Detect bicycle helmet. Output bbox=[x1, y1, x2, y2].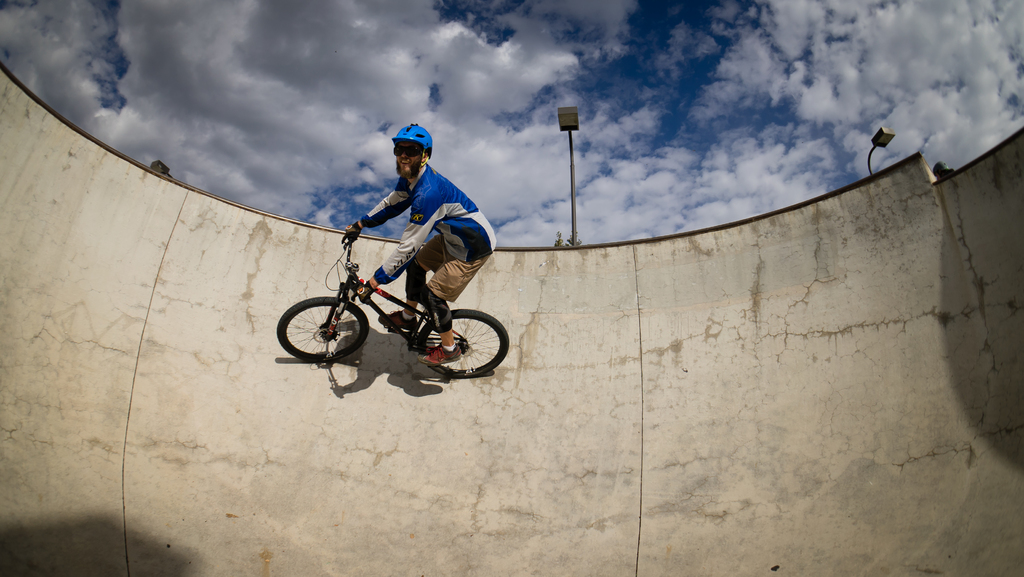
bbox=[394, 115, 430, 161].
